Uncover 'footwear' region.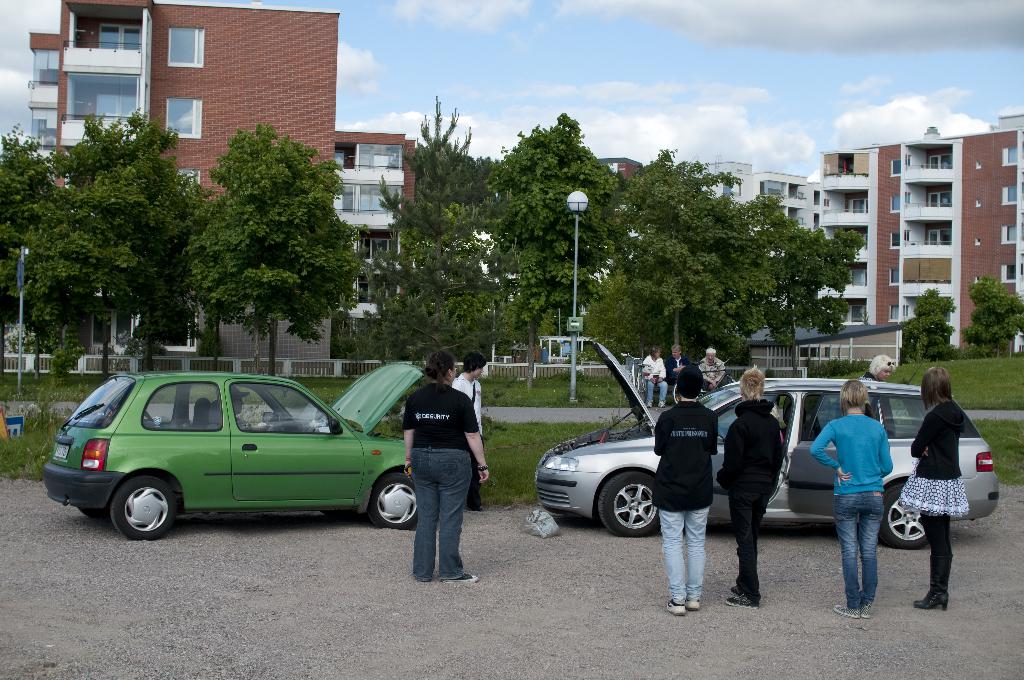
Uncovered: box=[438, 574, 479, 585].
